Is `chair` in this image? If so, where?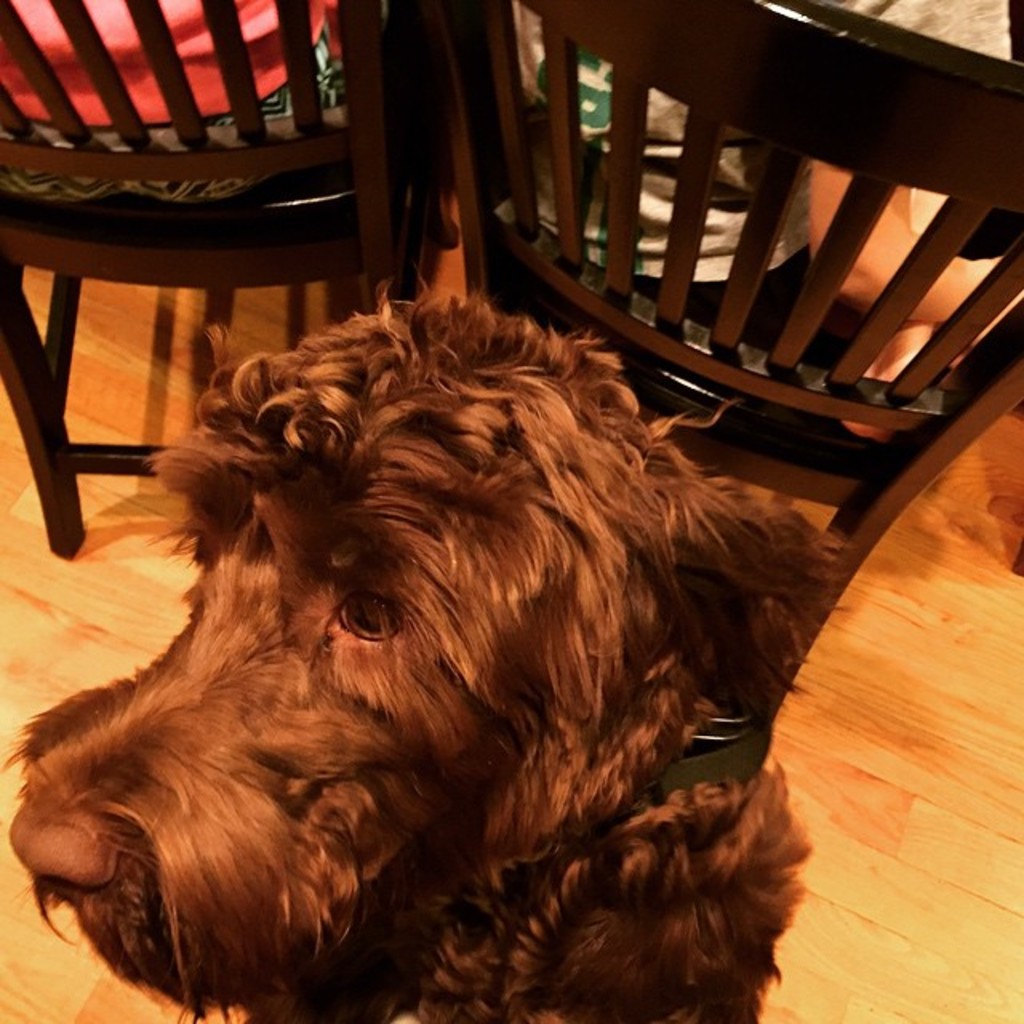
Yes, at 0 0 427 566.
